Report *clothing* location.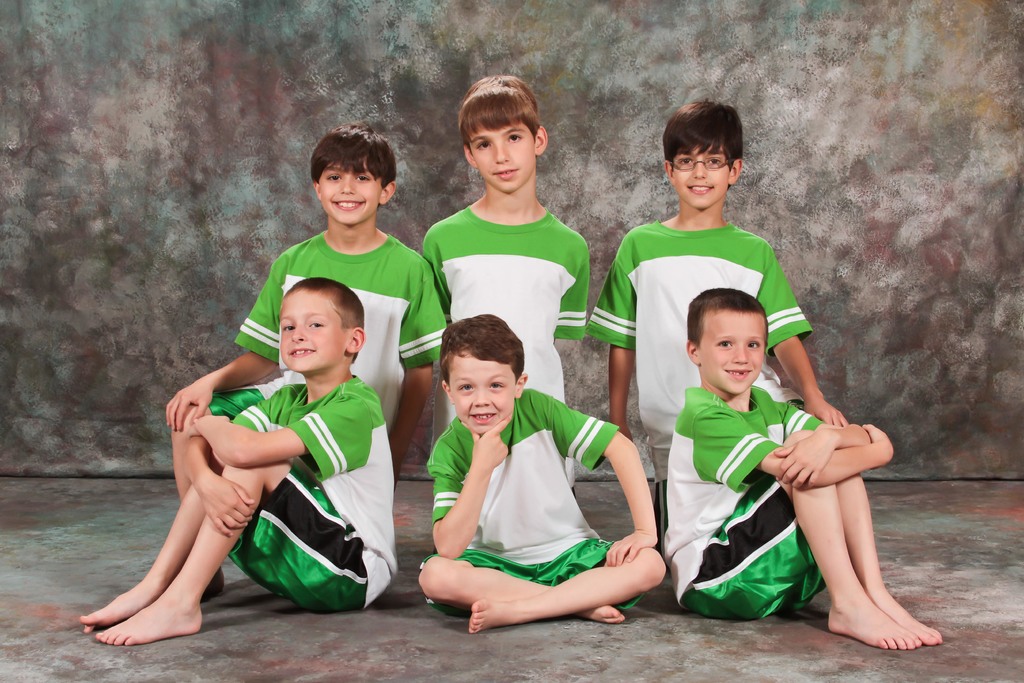
Report: bbox=(423, 201, 601, 402).
